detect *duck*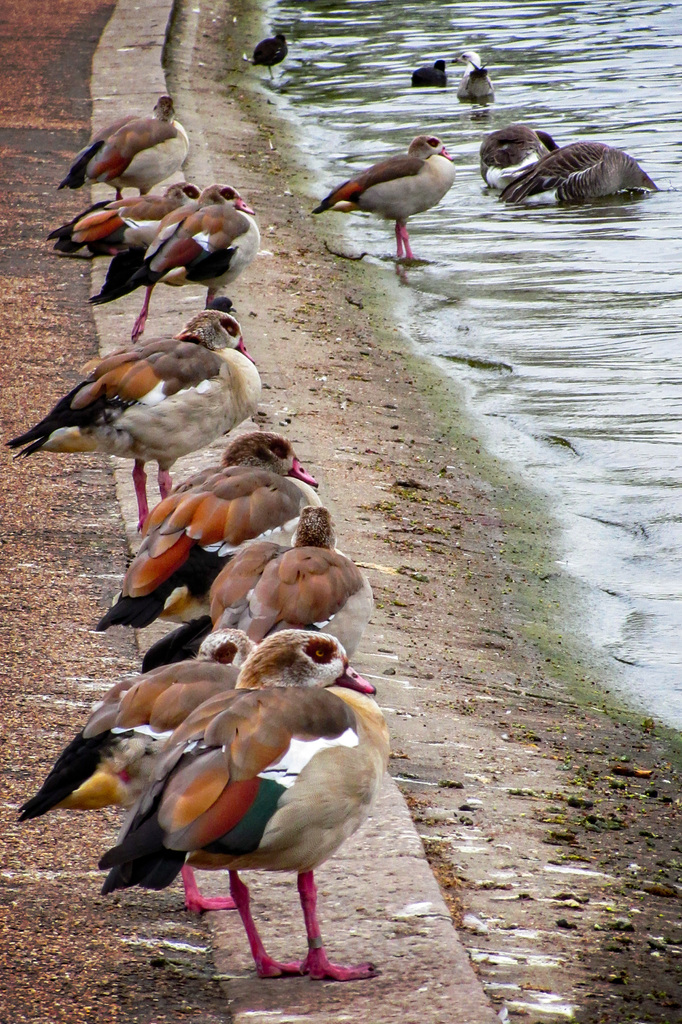
bbox=[215, 620, 369, 699]
